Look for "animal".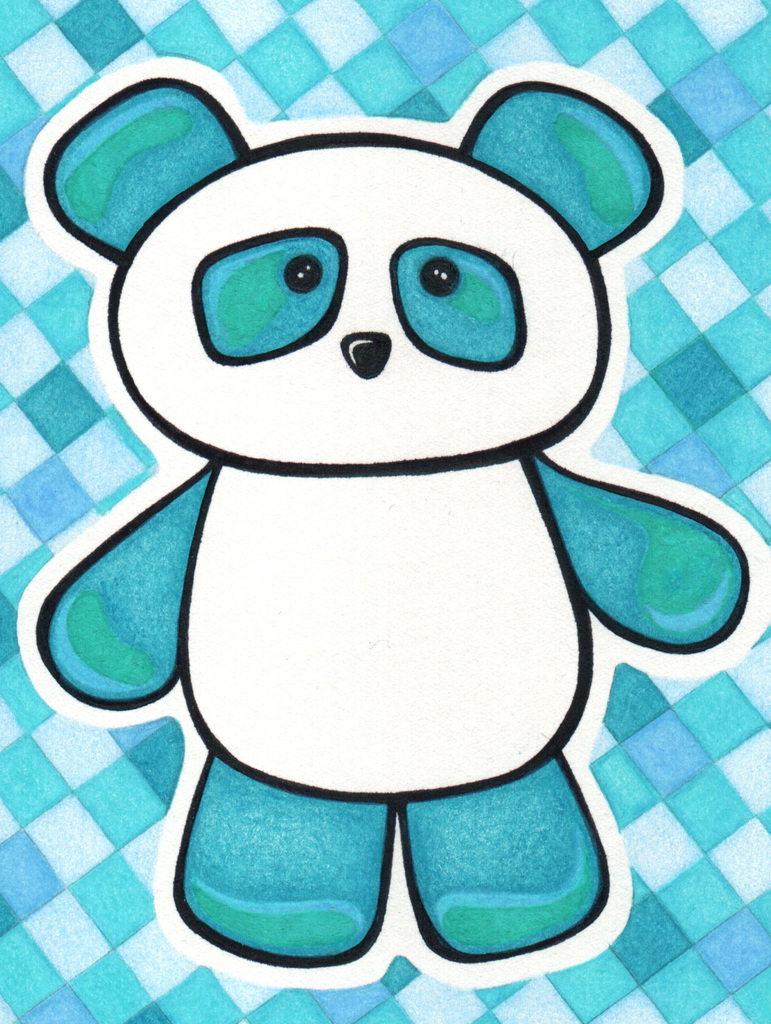
Found: (13, 65, 768, 987).
